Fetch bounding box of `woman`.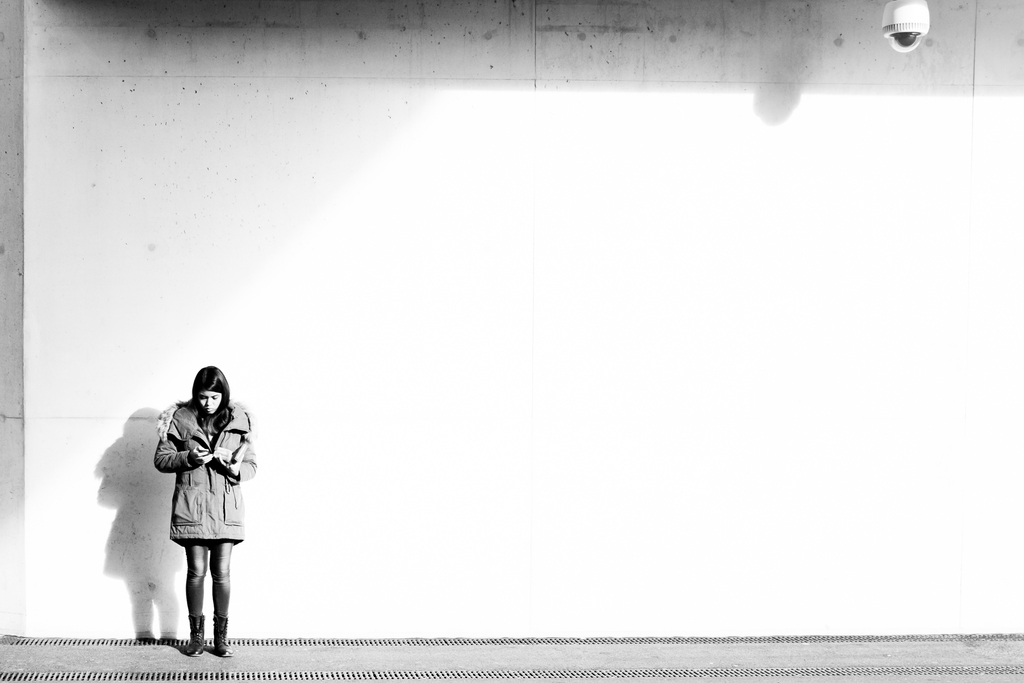
Bbox: pyautogui.locateOnScreen(131, 365, 250, 656).
